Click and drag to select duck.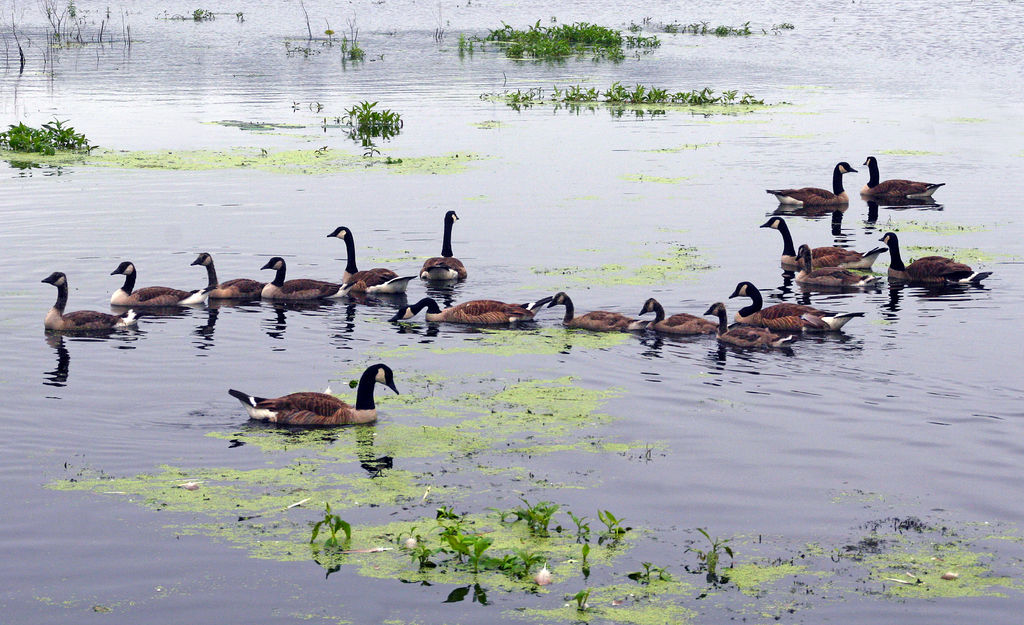
Selection: detection(205, 365, 401, 439).
